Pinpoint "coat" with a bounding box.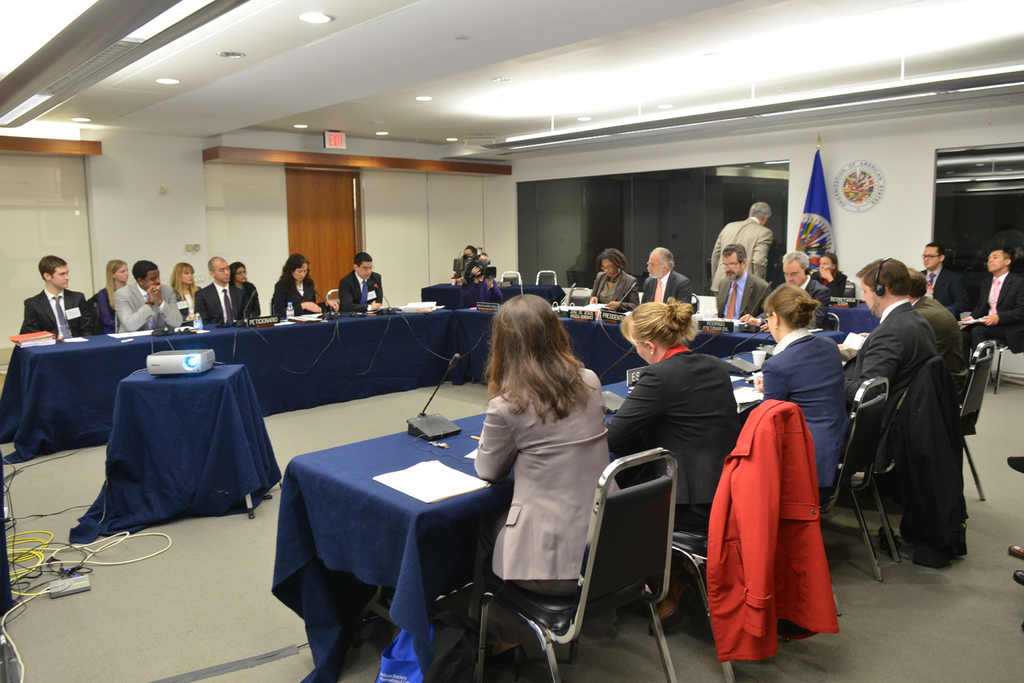
<region>703, 212, 776, 288</region>.
